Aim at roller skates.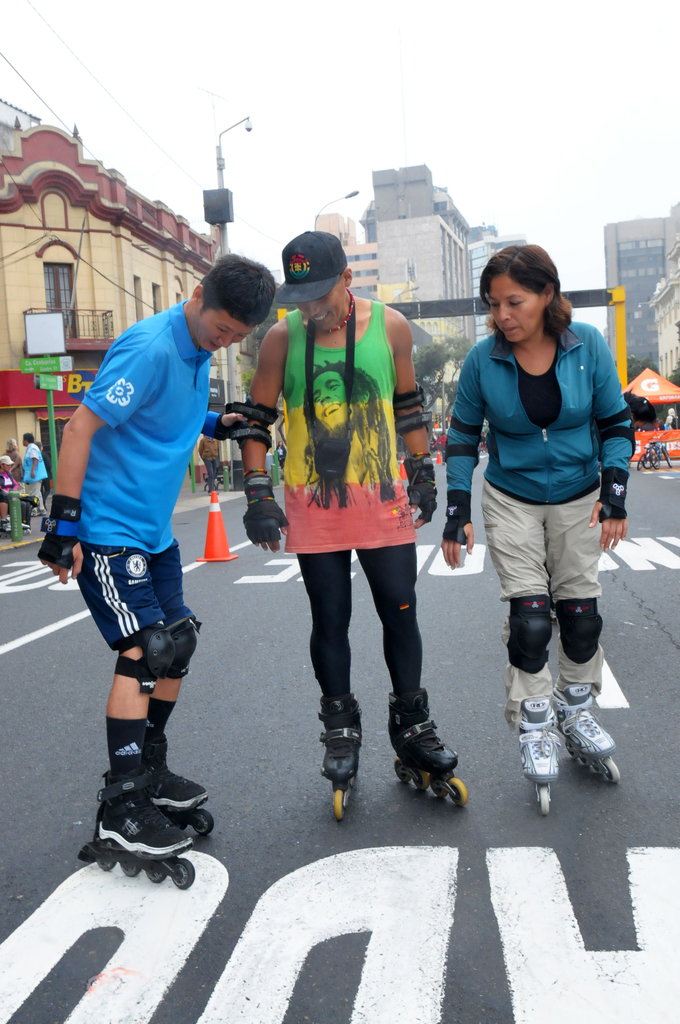
Aimed at [x1=142, y1=769, x2=211, y2=838].
